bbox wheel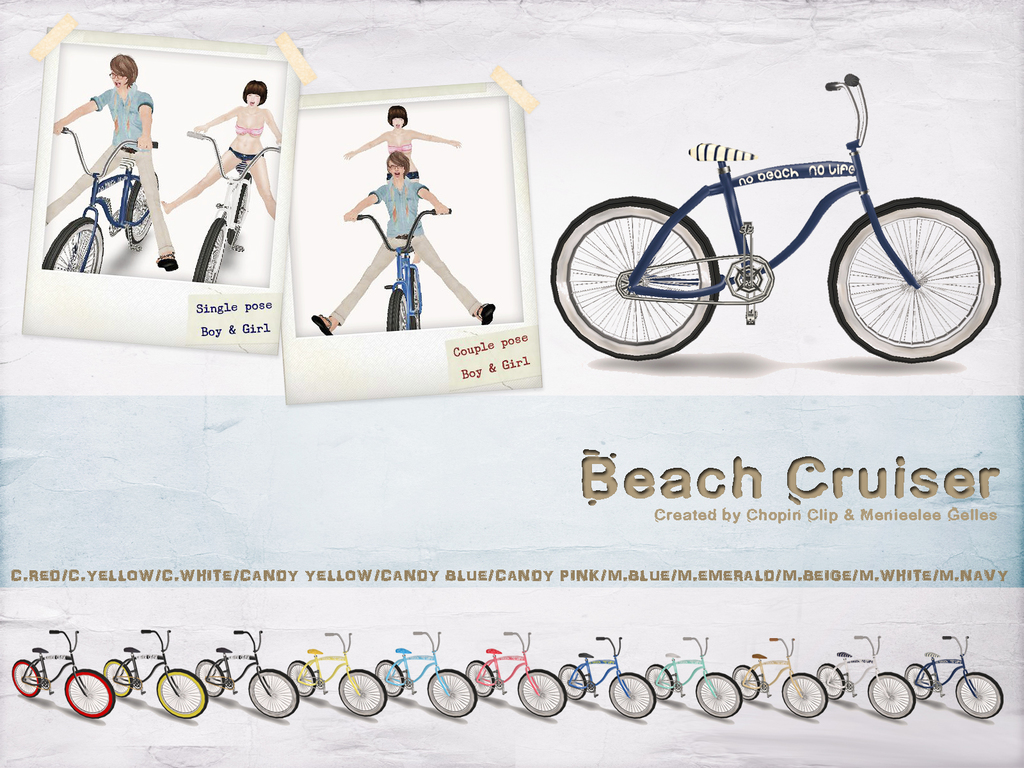
721:252:773:300
